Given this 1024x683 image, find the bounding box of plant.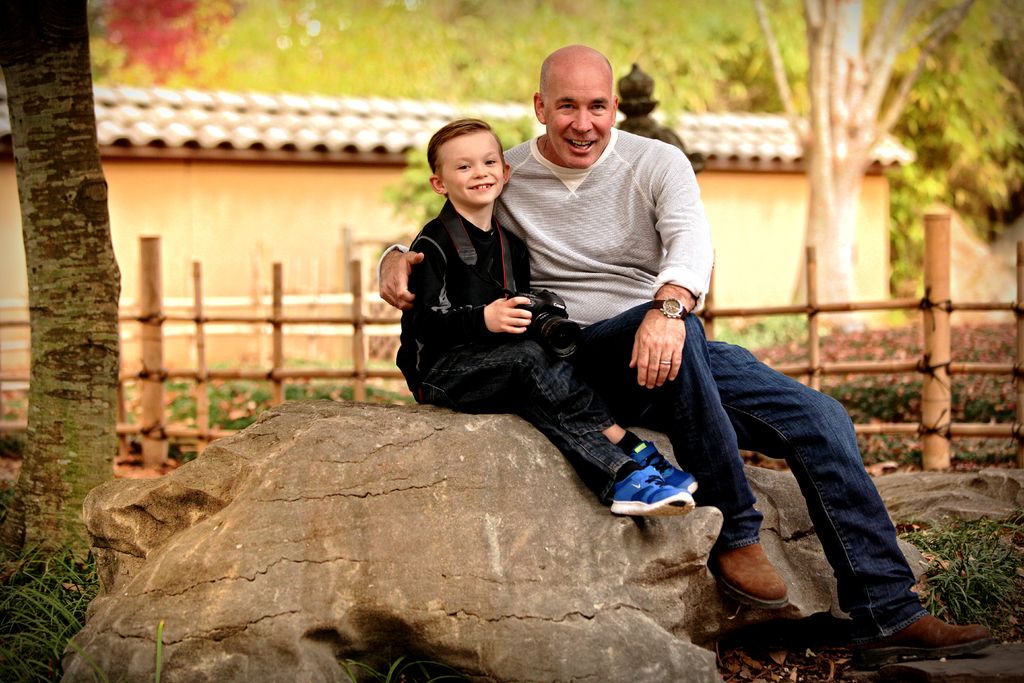
bbox=(476, 109, 528, 168).
